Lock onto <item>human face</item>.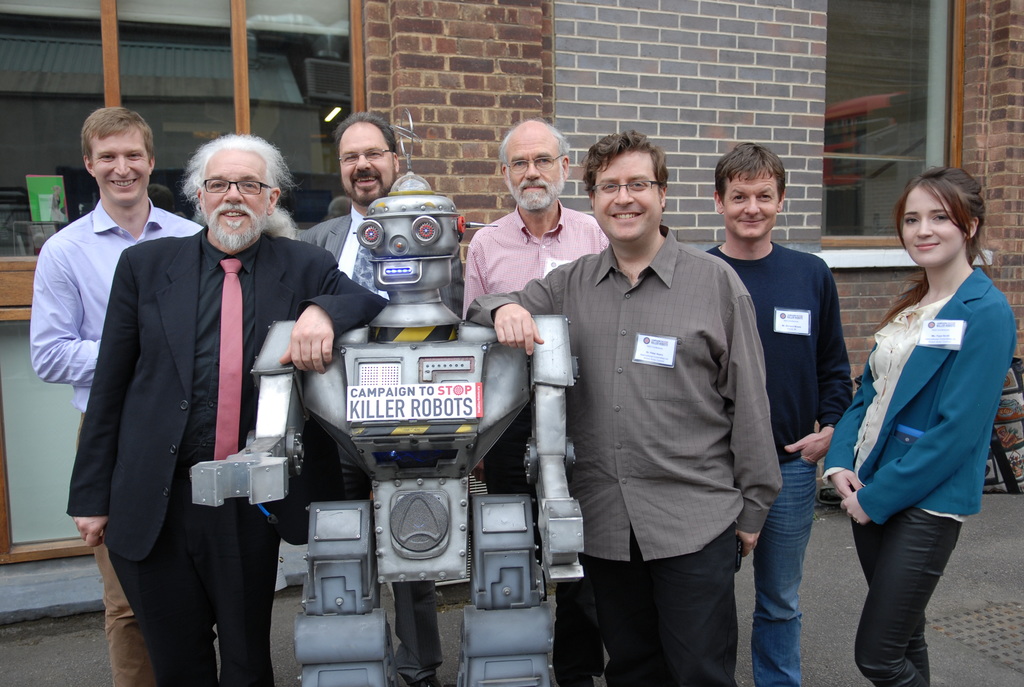
Locked: pyautogui.locateOnScreen(340, 123, 394, 203).
